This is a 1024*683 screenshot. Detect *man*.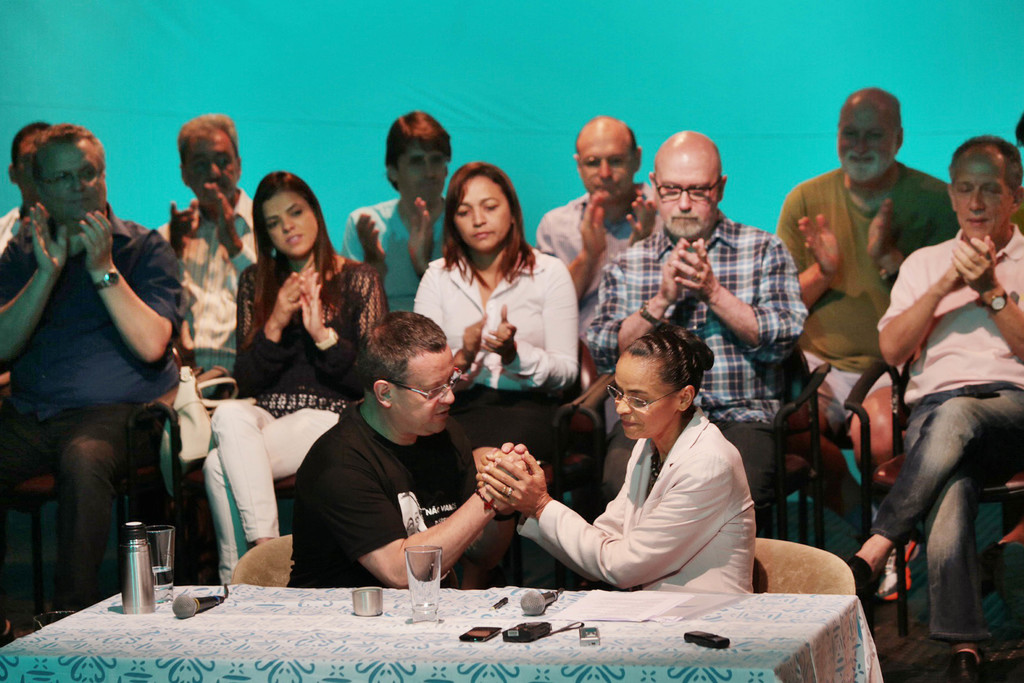
region(339, 103, 452, 308).
